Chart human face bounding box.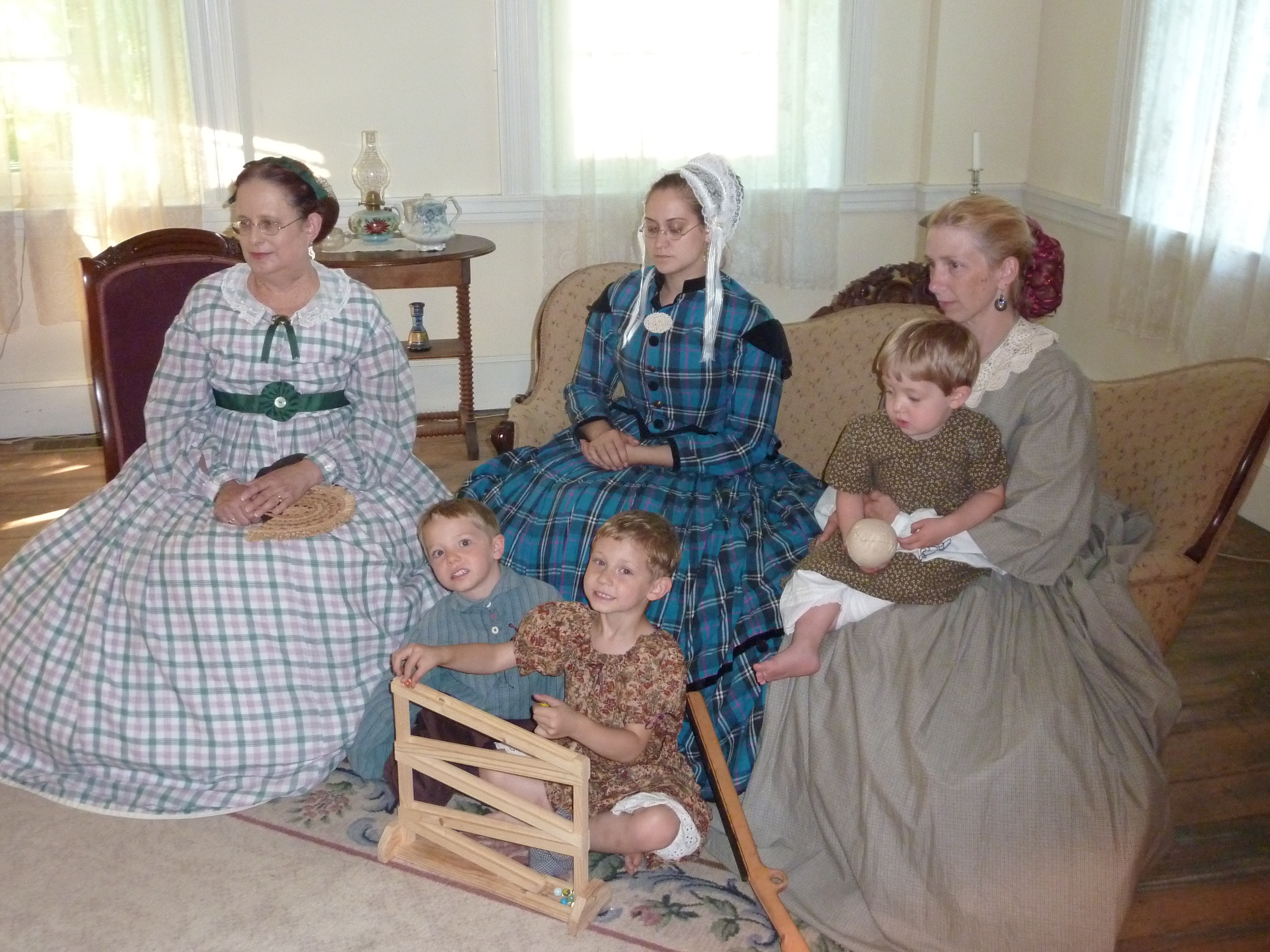
Charted: x1=203 y1=186 x2=227 y2=214.
